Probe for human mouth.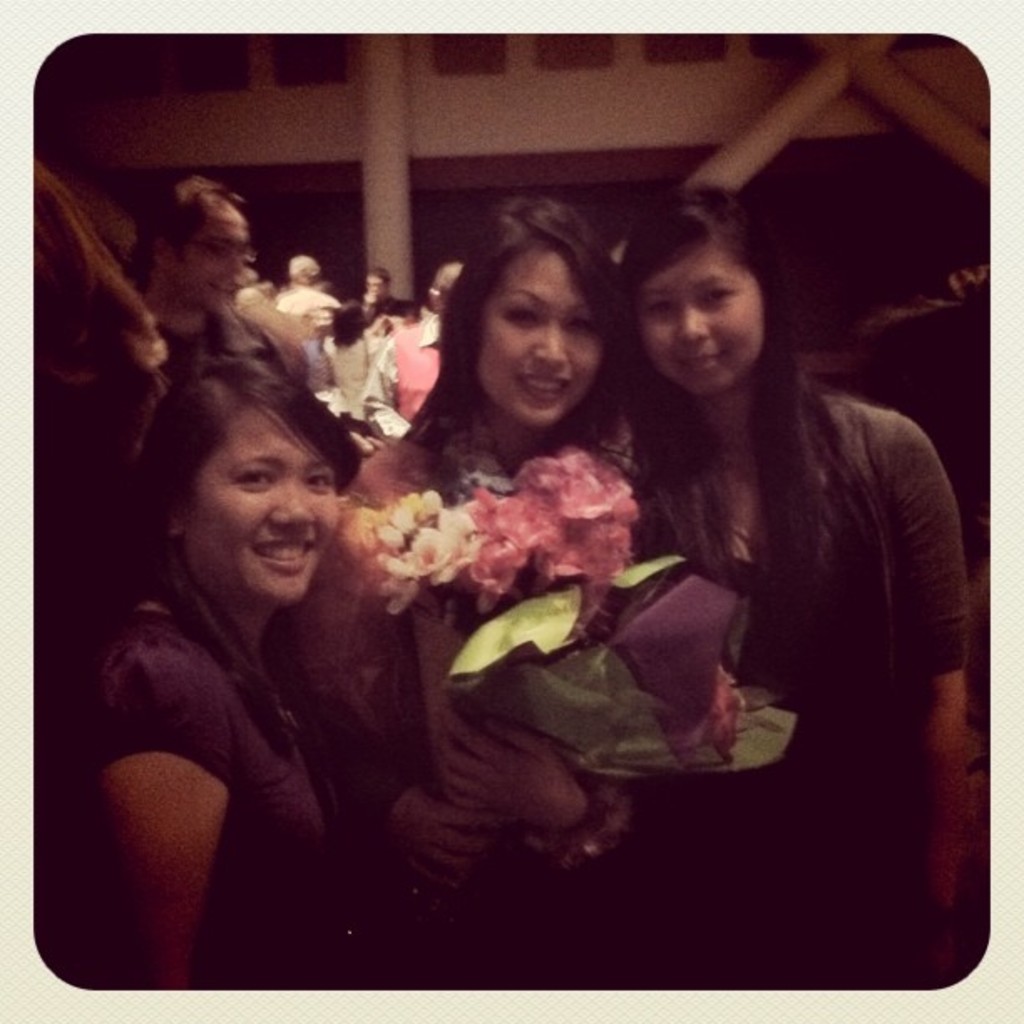
Probe result: box=[515, 371, 577, 407].
